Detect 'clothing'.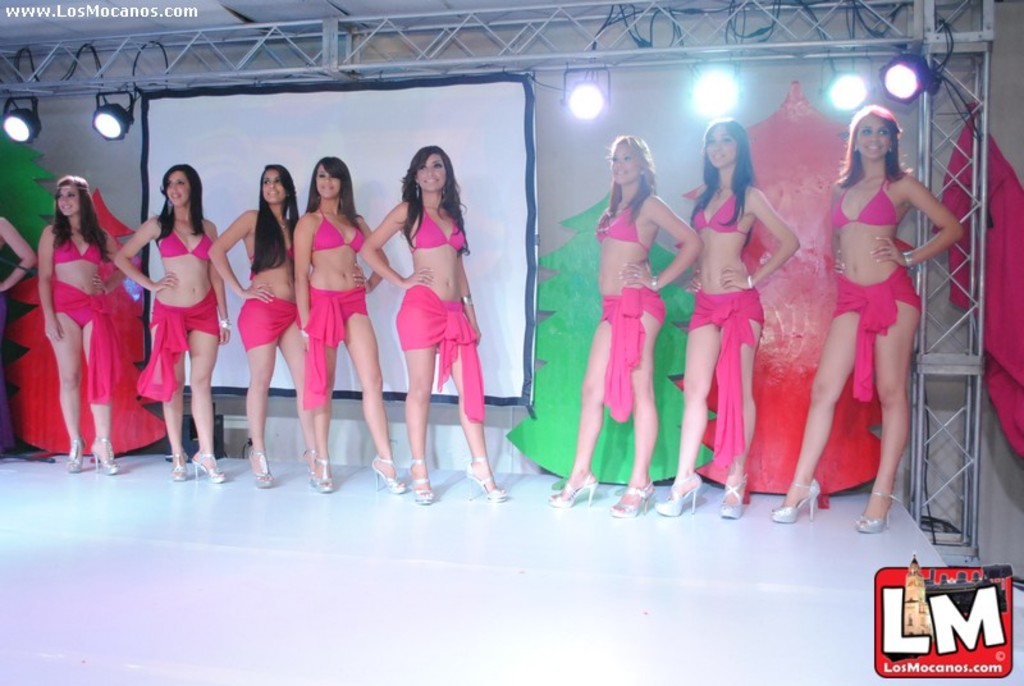
Detected at left=234, top=232, right=308, bottom=360.
